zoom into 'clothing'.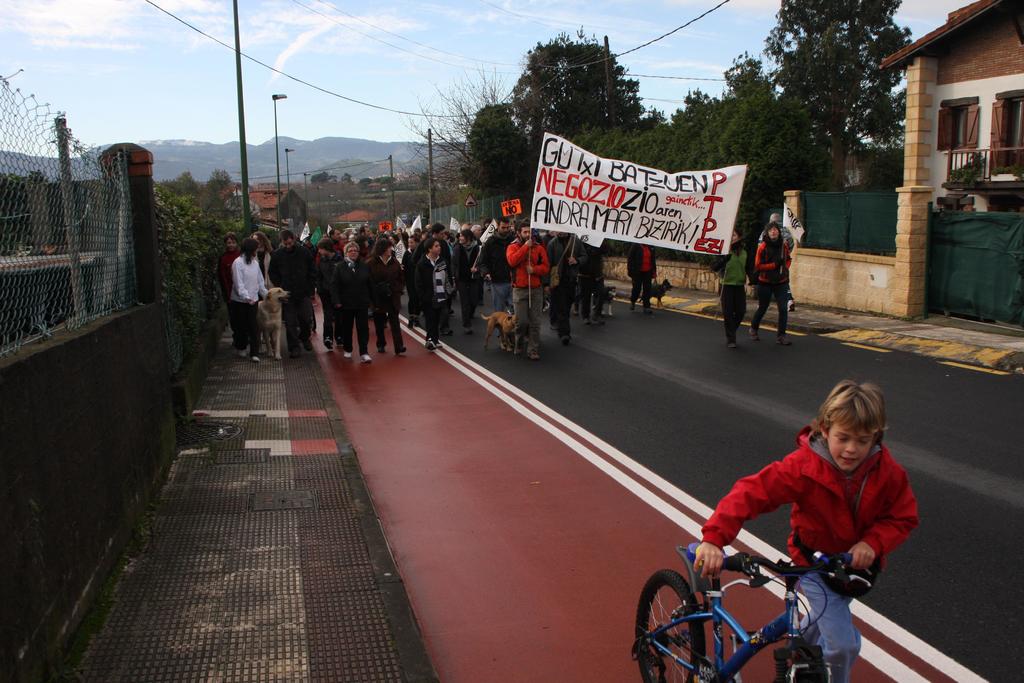
Zoom target: <bbox>714, 252, 751, 340</bbox>.
